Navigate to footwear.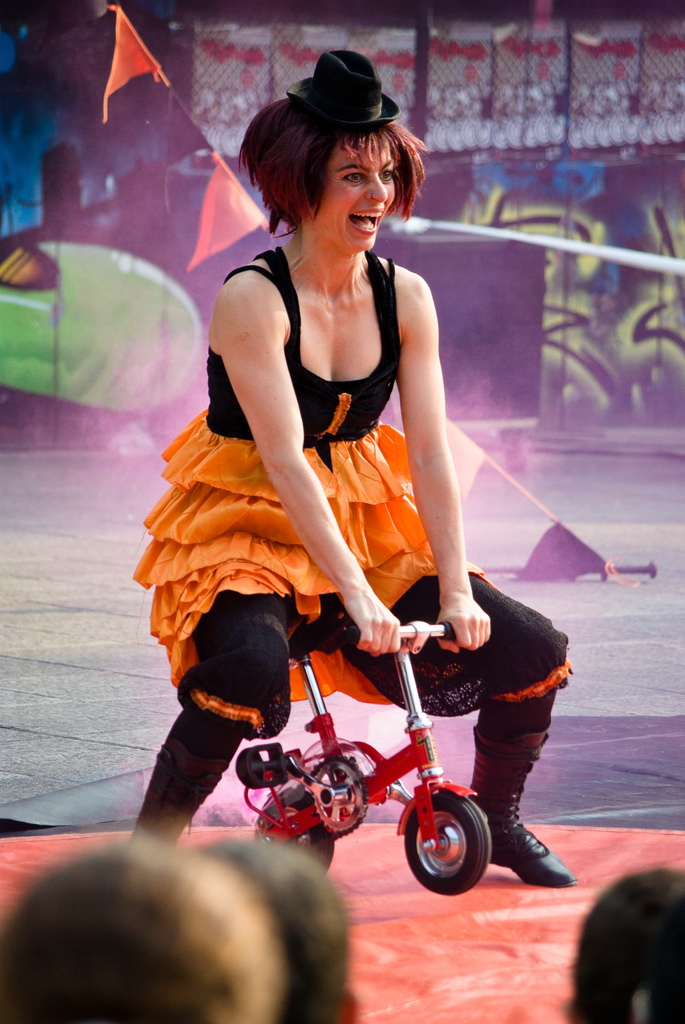
Navigation target: bbox=[113, 743, 230, 855].
